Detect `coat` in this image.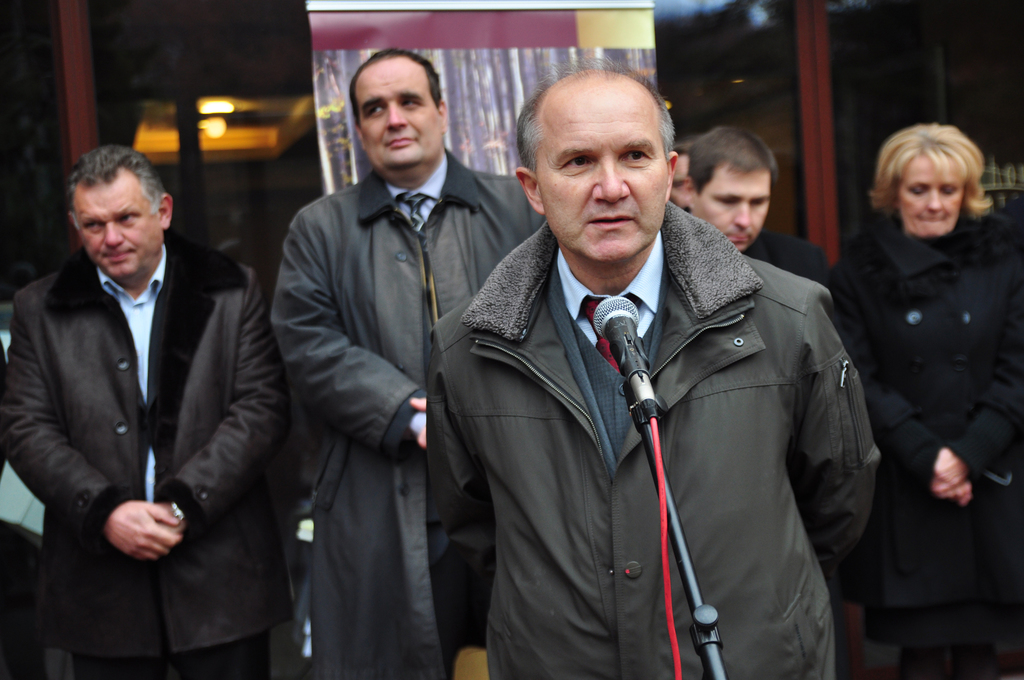
Detection: [425, 204, 883, 679].
